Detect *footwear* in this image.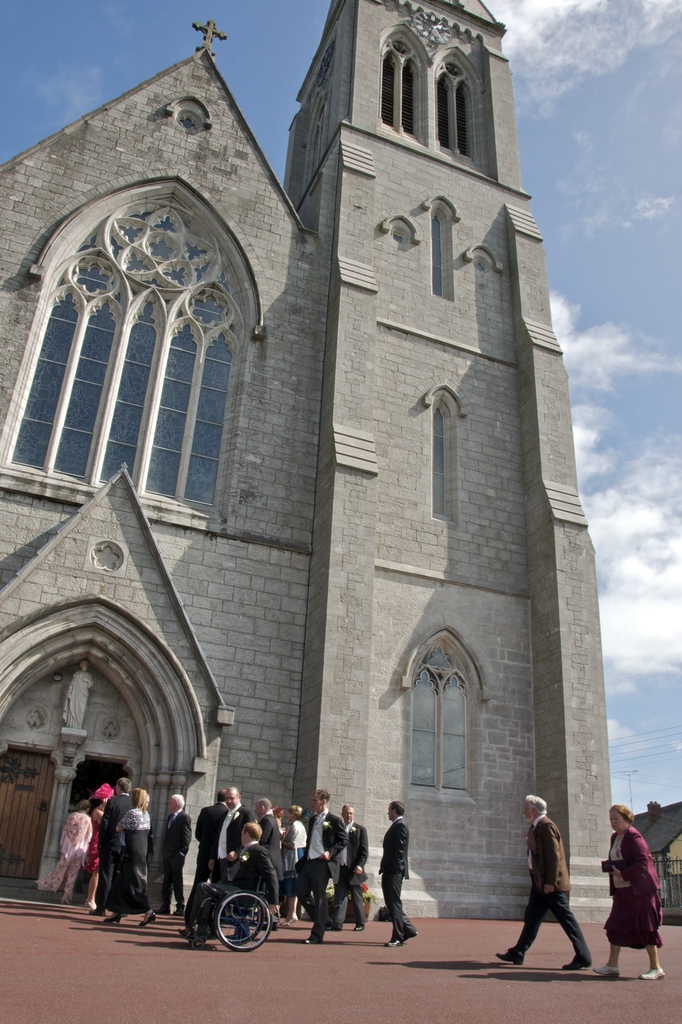
Detection: box(304, 941, 318, 943).
